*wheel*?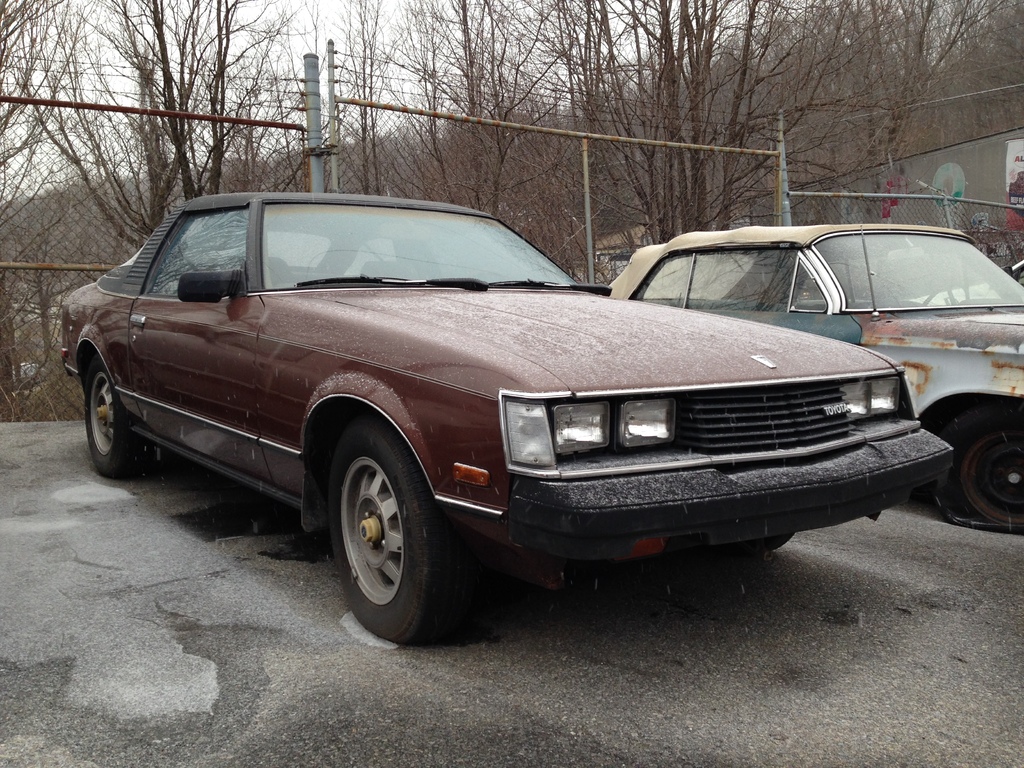
(719,532,797,556)
